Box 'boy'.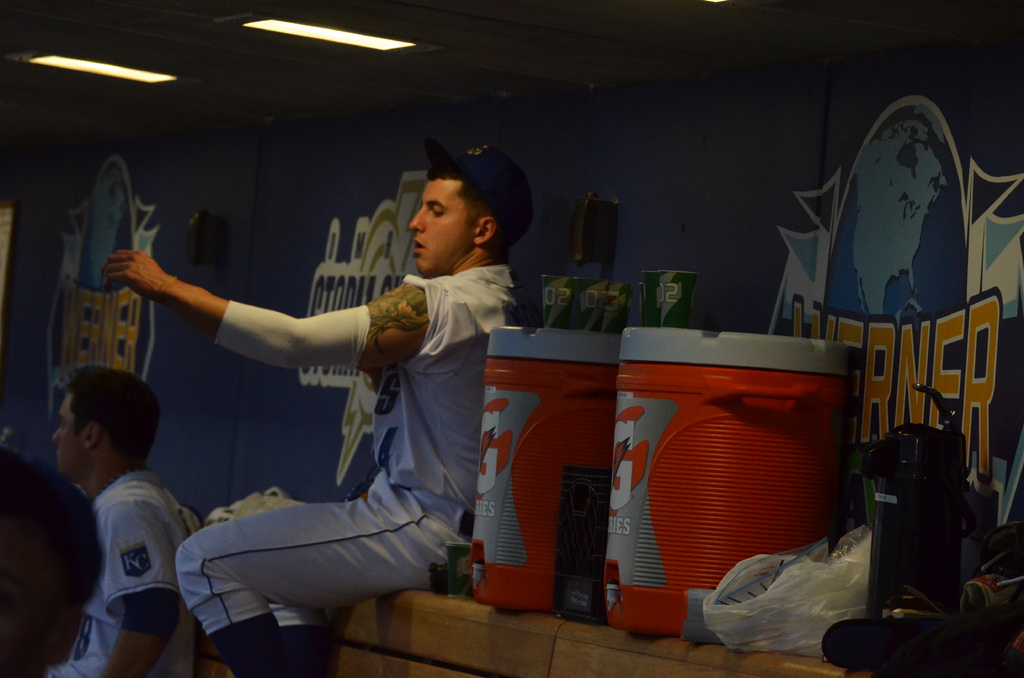
33,350,205,677.
